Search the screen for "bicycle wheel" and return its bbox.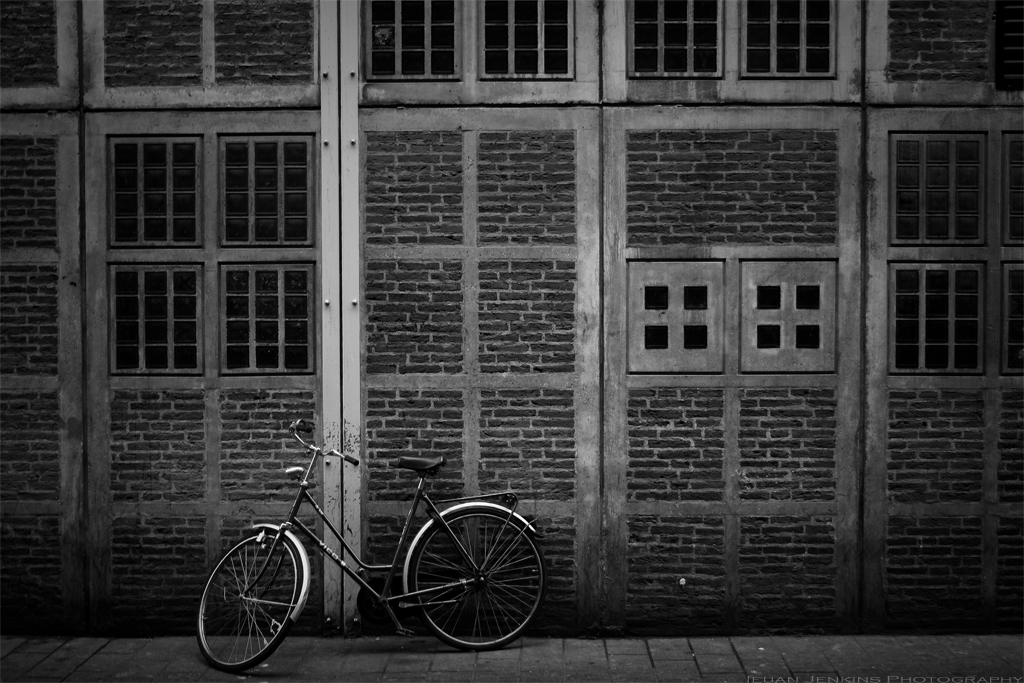
Found: {"x1": 202, "y1": 536, "x2": 304, "y2": 670}.
